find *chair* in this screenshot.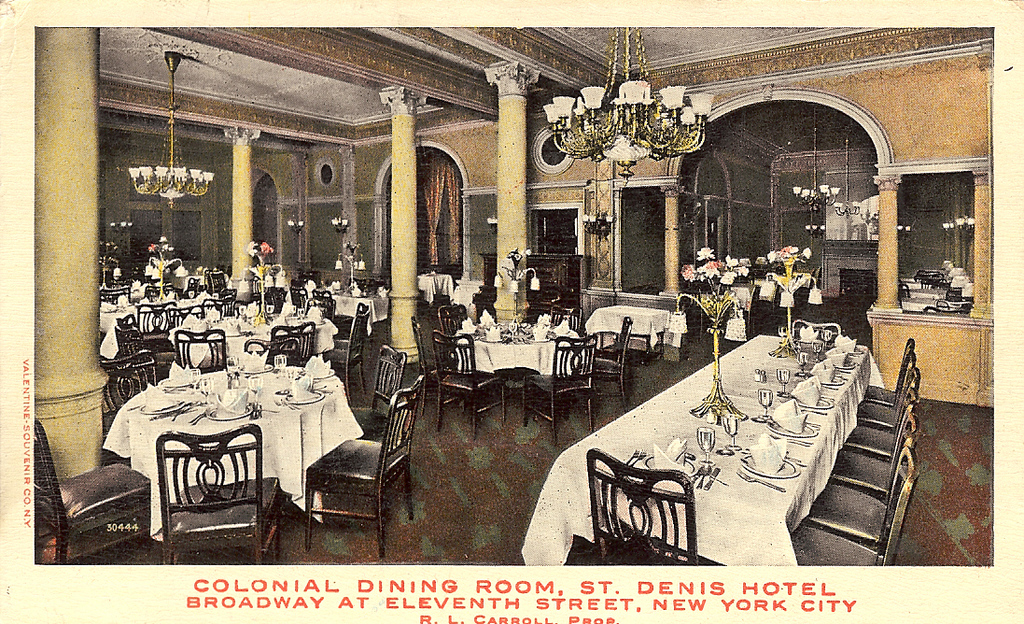
The bounding box for *chair* is BBox(164, 301, 205, 333).
